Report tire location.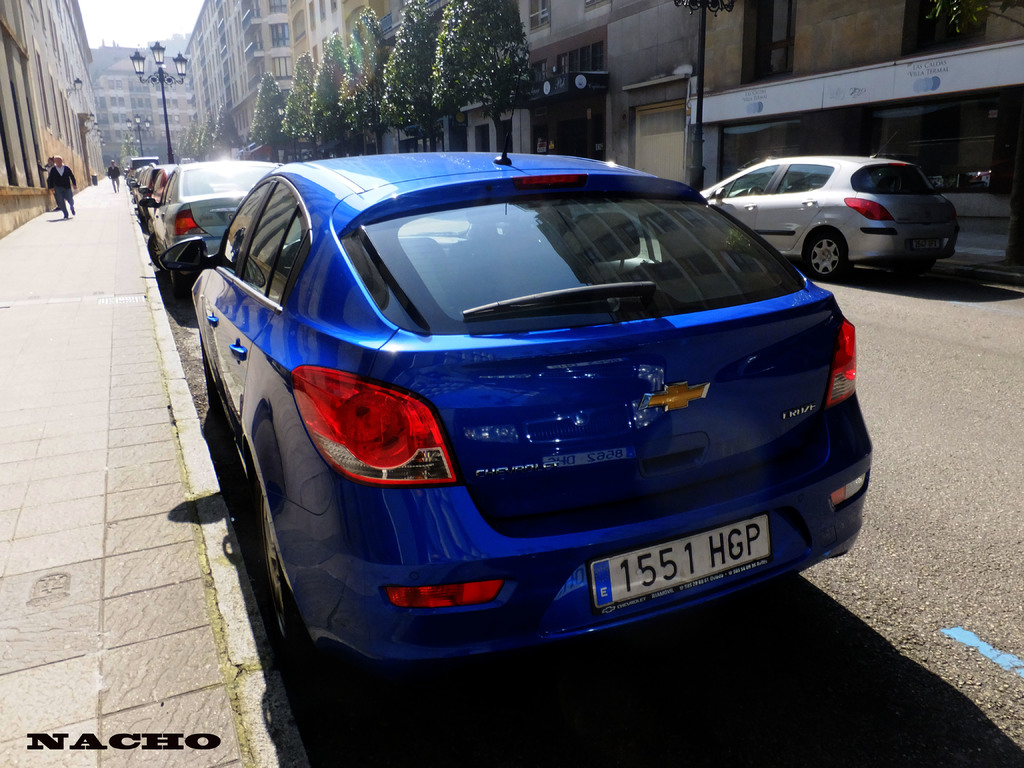
Report: x1=807 y1=227 x2=851 y2=281.
